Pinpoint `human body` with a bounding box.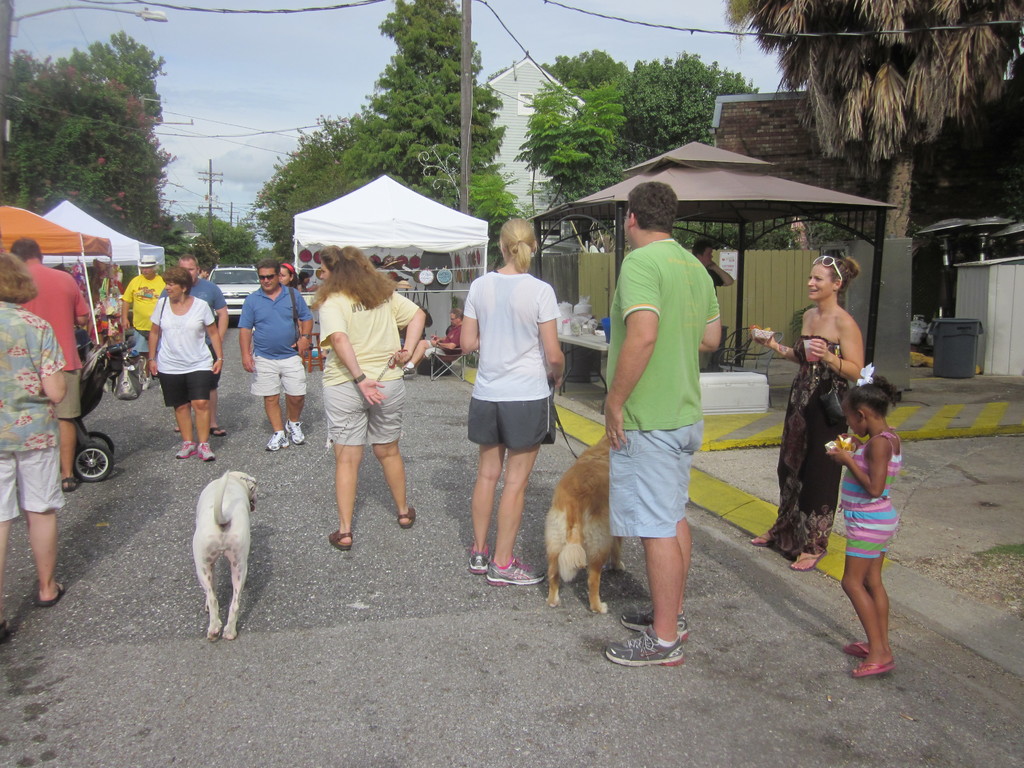
BBox(823, 361, 919, 670).
